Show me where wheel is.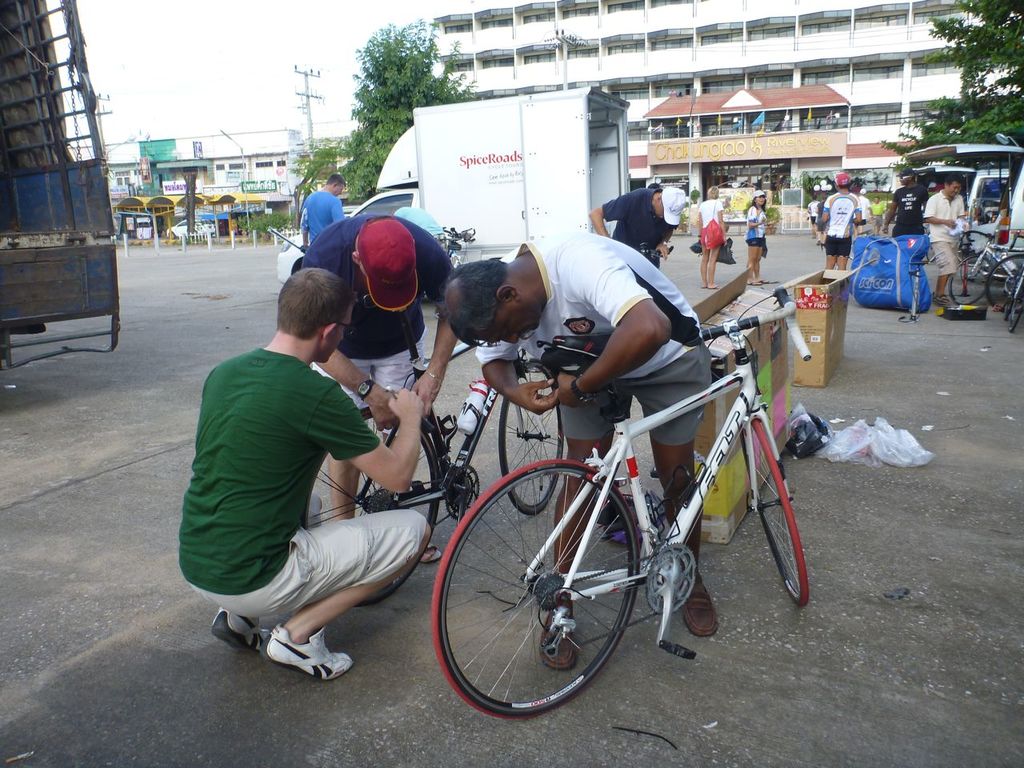
wheel is at (left=436, top=471, right=658, bottom=713).
